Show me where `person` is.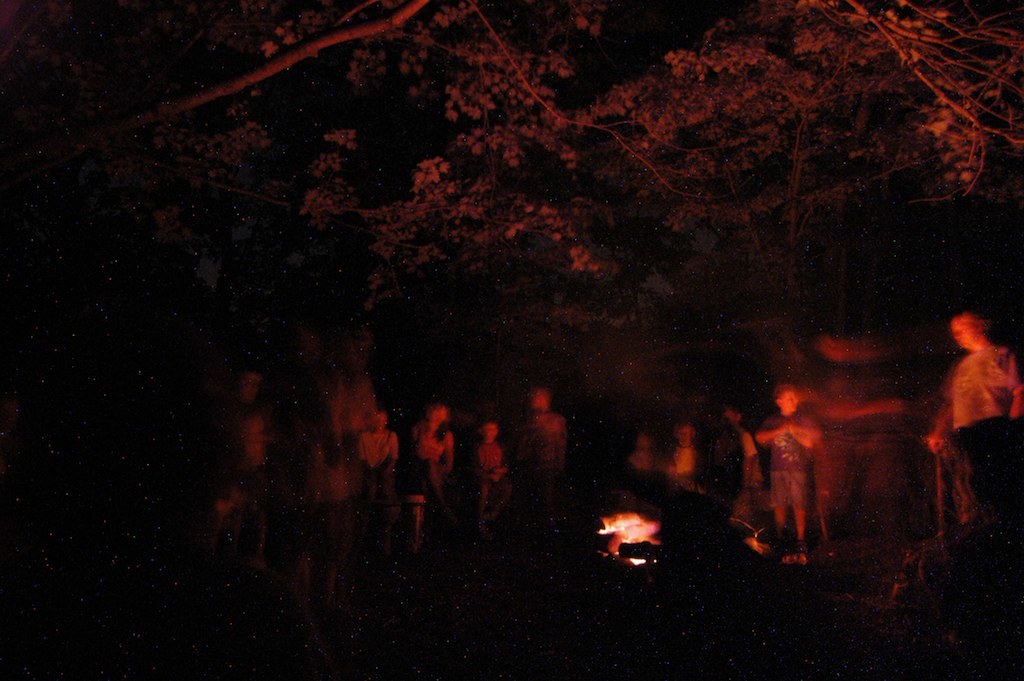
`person` is at {"left": 525, "top": 386, "right": 563, "bottom": 476}.
